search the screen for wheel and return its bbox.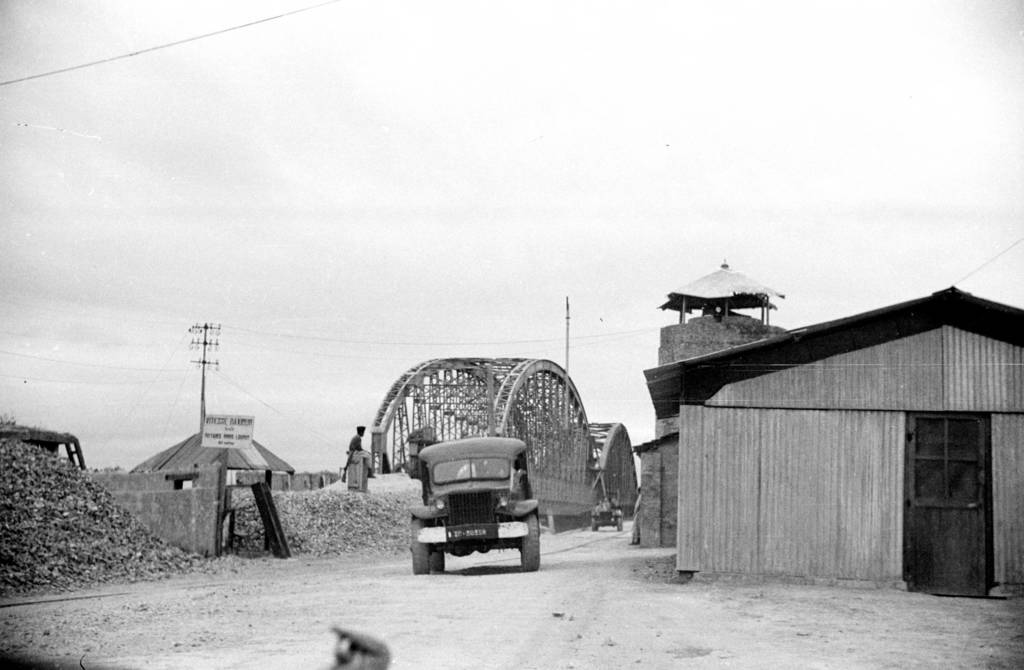
Found: pyautogui.locateOnScreen(412, 520, 428, 574).
